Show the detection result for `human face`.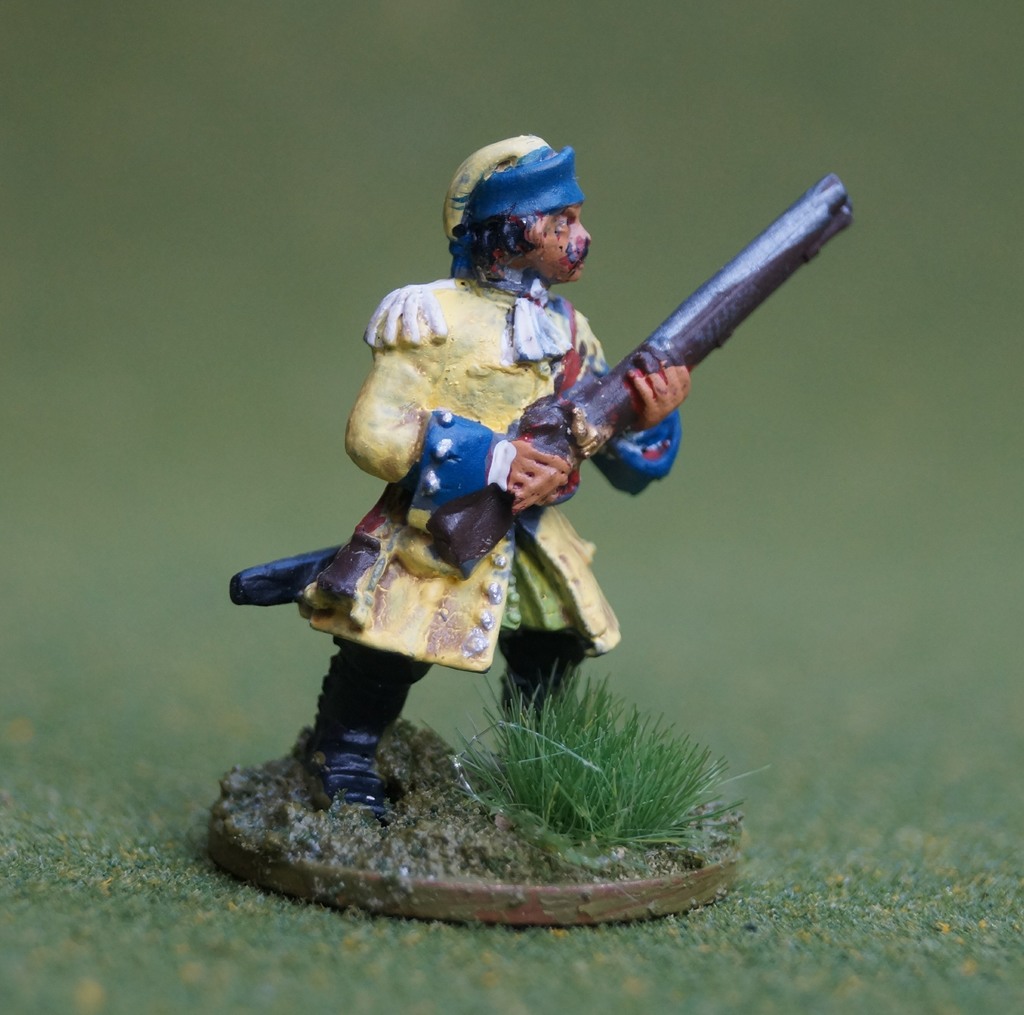
[left=532, top=201, right=591, bottom=285].
